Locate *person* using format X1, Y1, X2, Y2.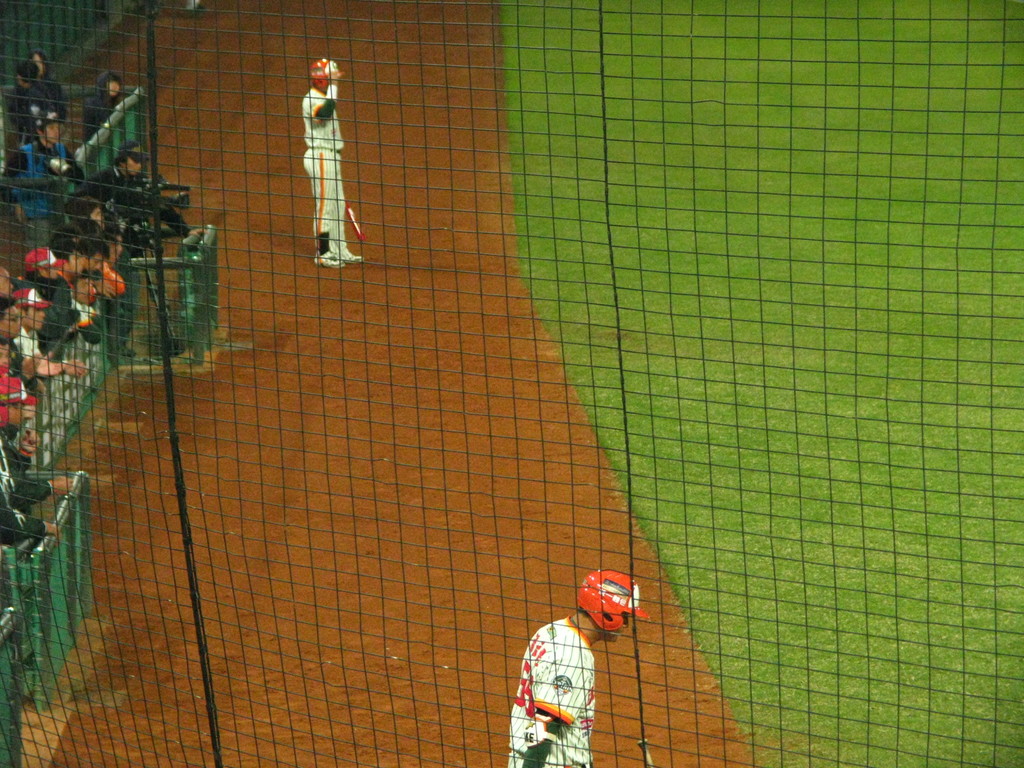
0, 372, 77, 549.
